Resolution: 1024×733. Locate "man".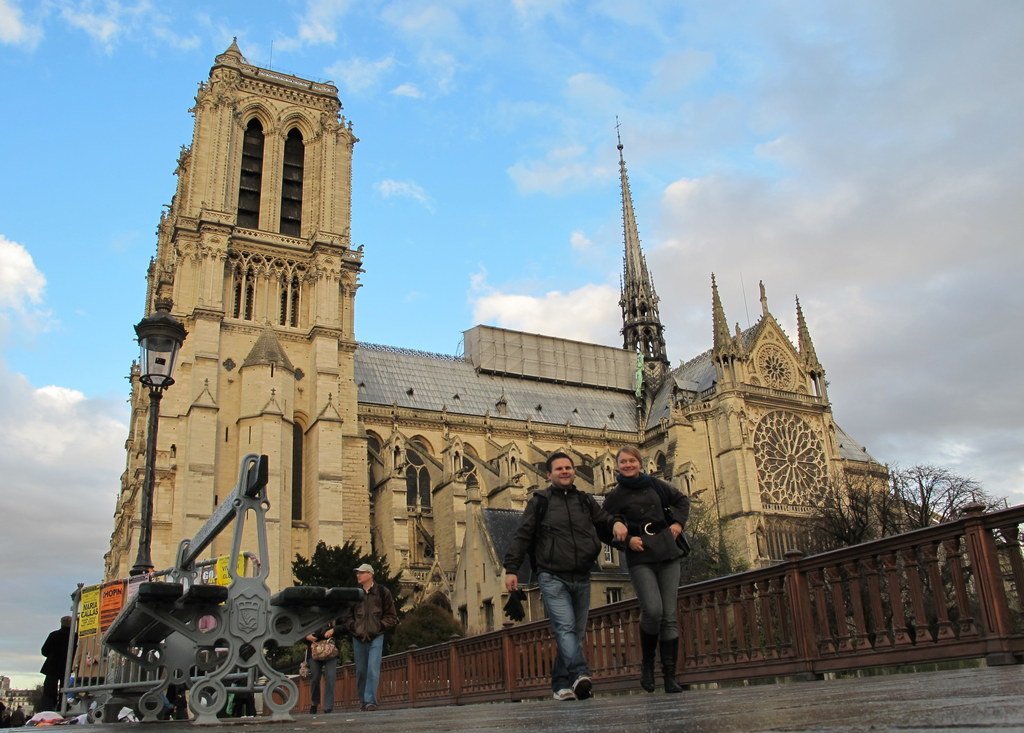
36/614/80/712.
